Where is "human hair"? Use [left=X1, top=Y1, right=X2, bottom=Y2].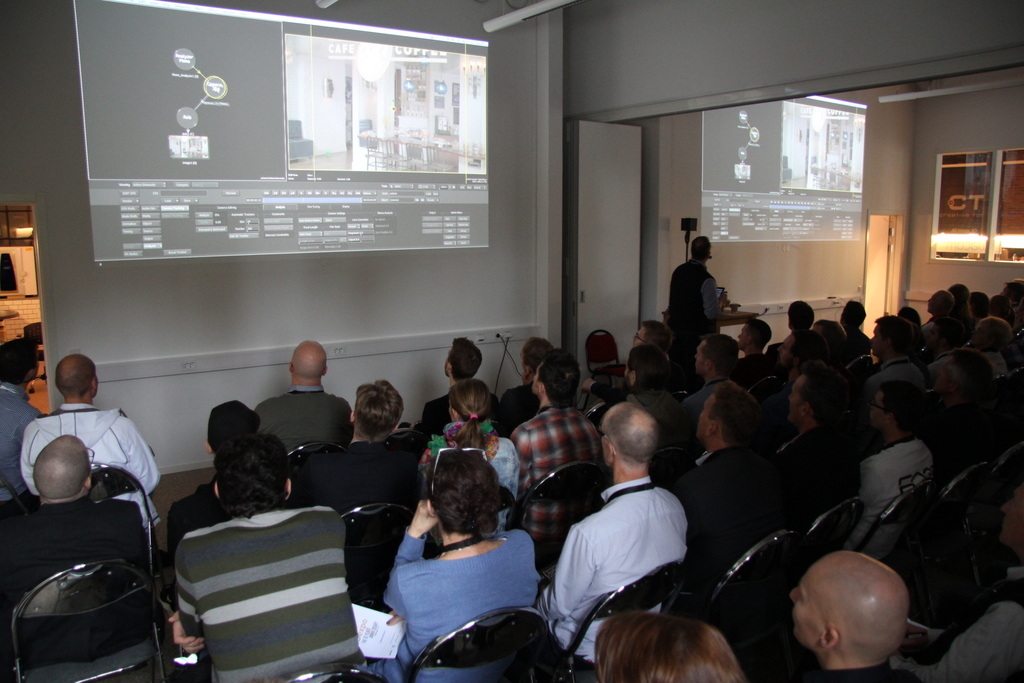
[left=448, top=378, right=492, bottom=458].
